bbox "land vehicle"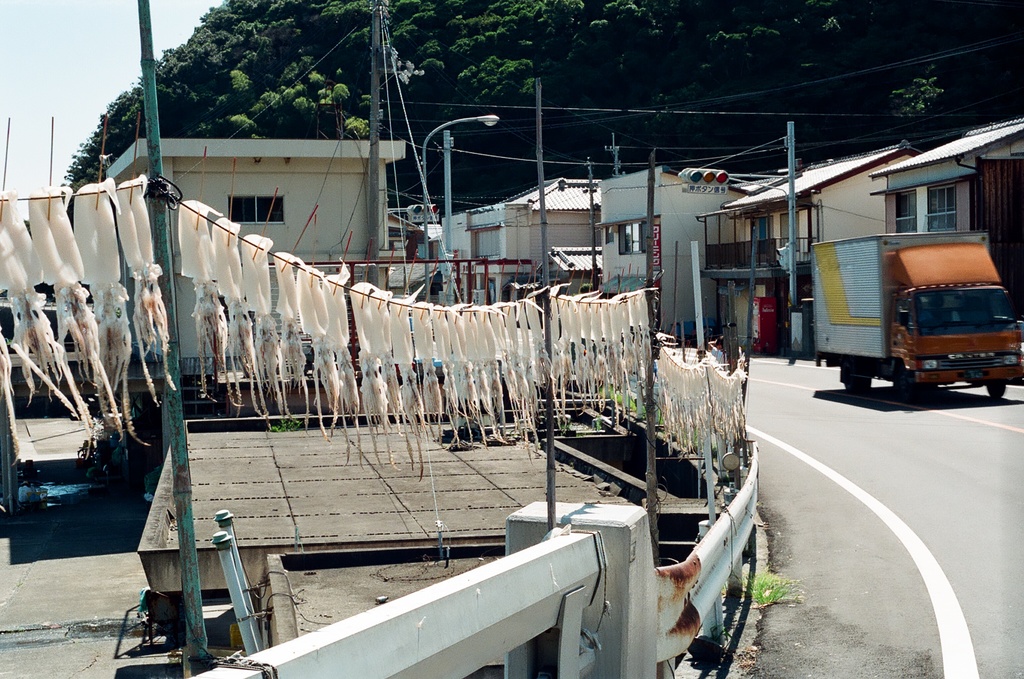
[810,227,1023,399]
